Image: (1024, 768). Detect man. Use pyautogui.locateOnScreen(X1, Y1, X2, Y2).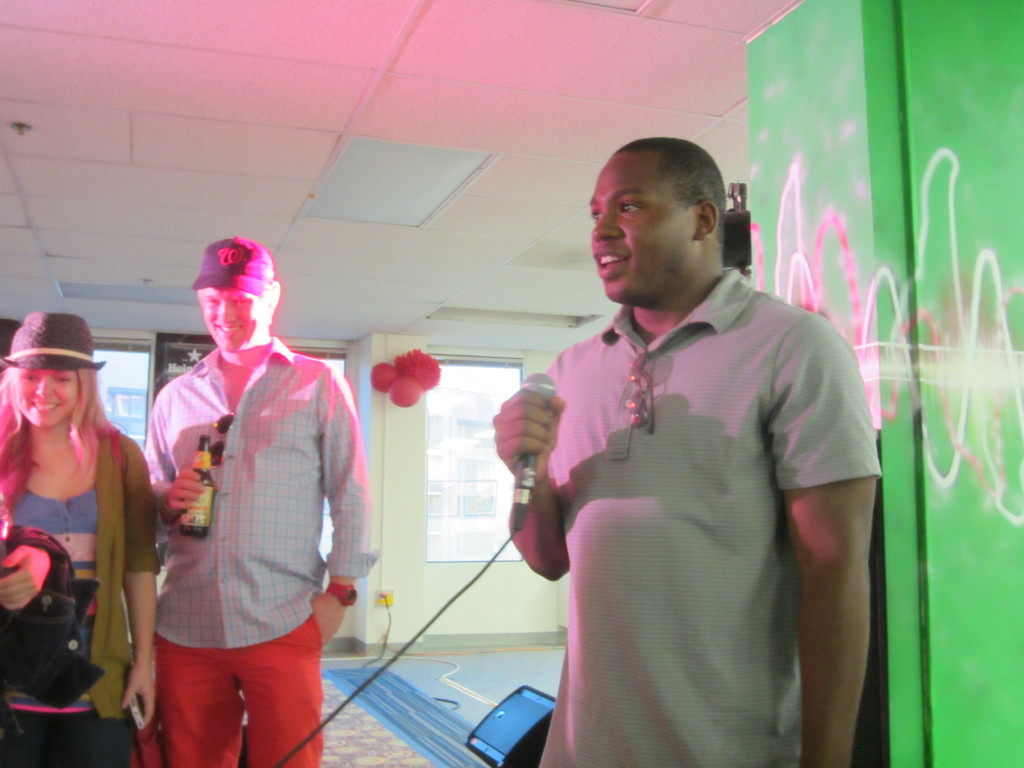
pyautogui.locateOnScreen(492, 135, 882, 767).
